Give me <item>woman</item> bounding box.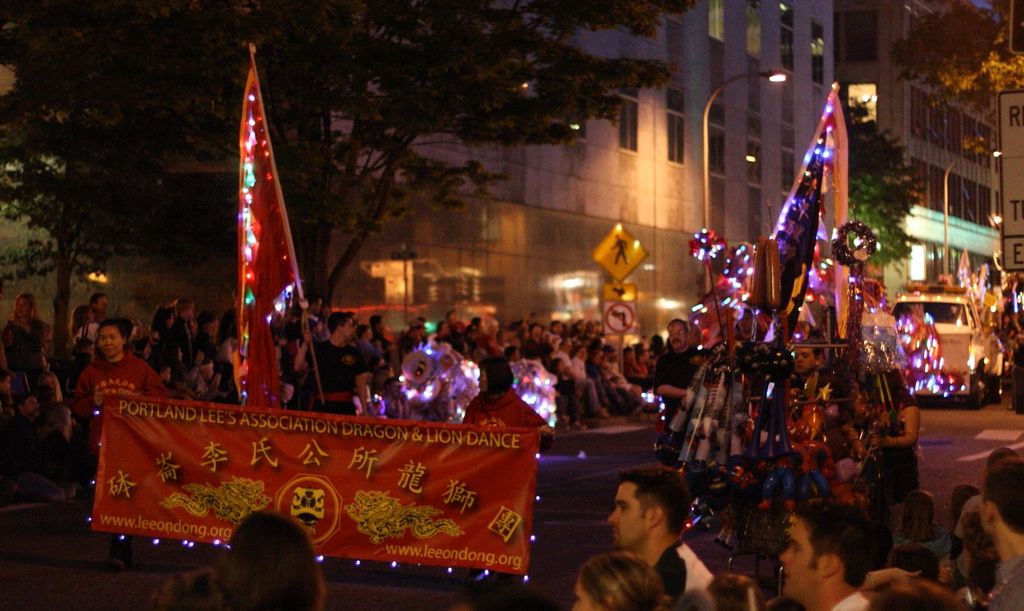
(573,549,656,610).
